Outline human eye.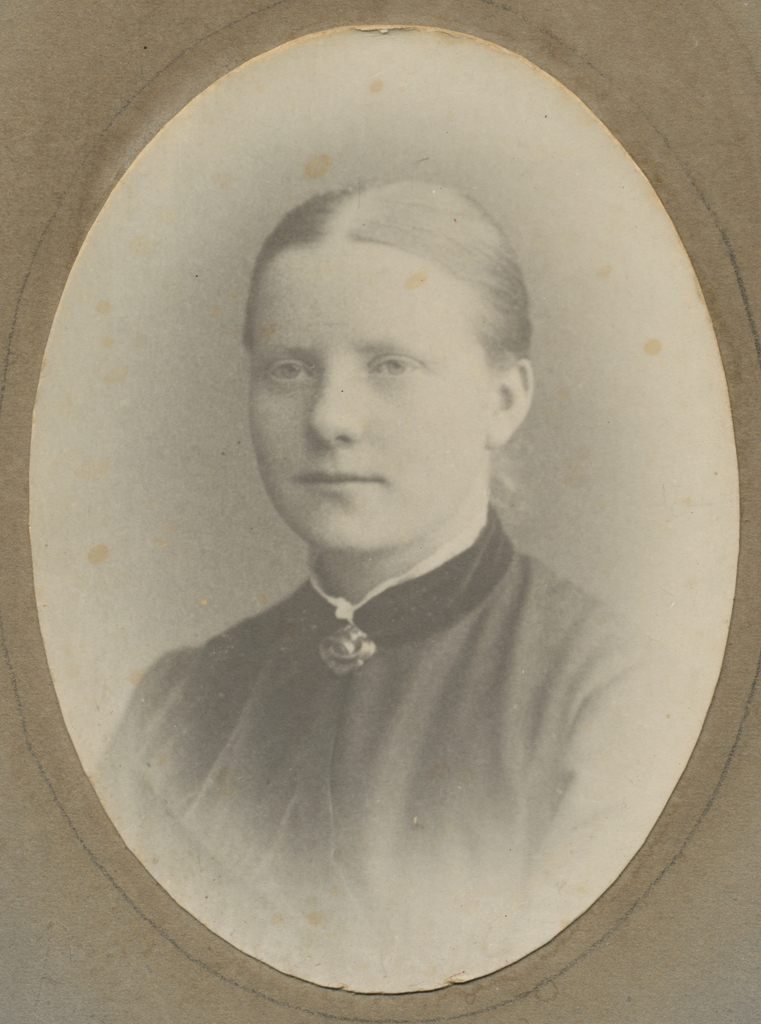
Outline: <box>362,348,433,387</box>.
